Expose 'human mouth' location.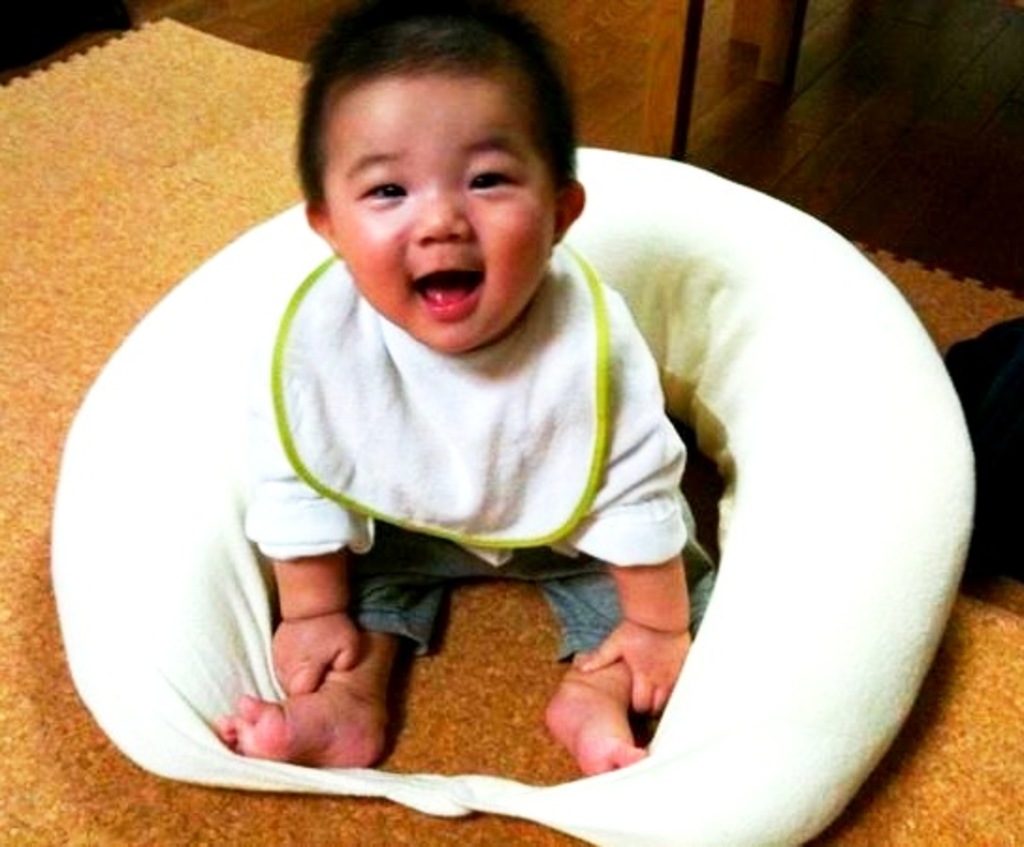
Exposed at {"x1": 407, "y1": 252, "x2": 486, "y2": 328}.
